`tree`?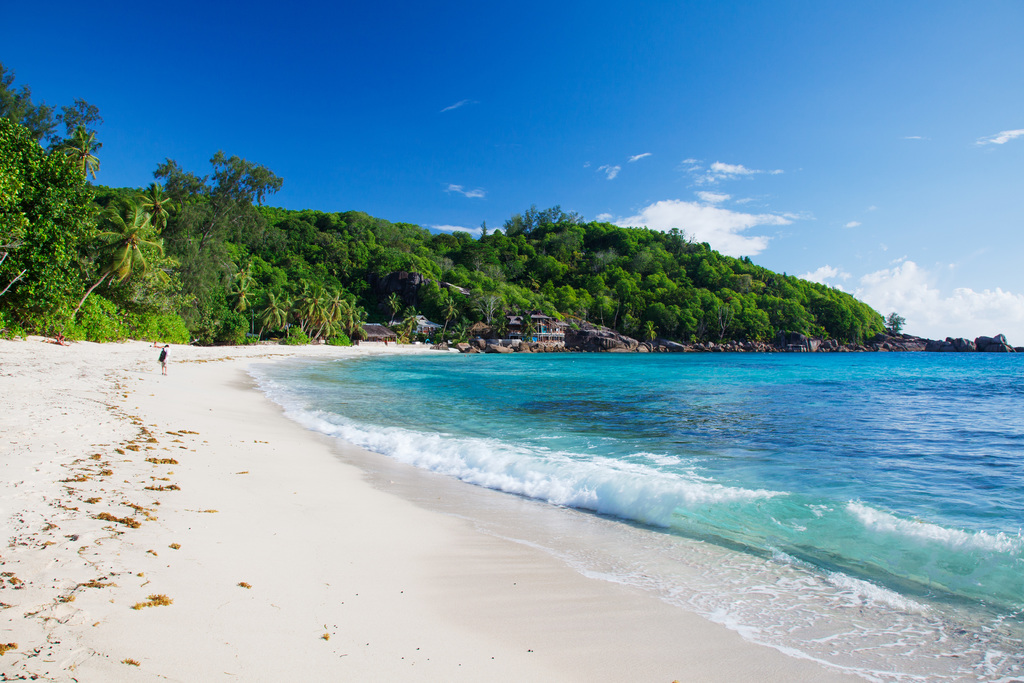
[left=325, top=291, right=353, bottom=317]
